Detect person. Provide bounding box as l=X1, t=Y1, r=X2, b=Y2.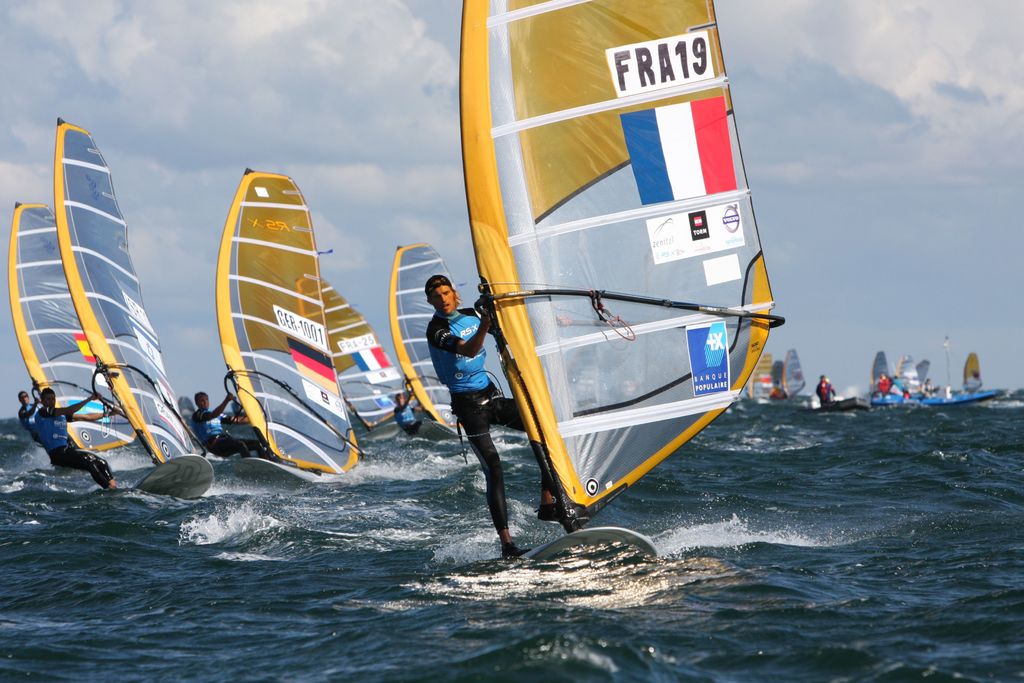
l=31, t=388, r=122, b=495.
